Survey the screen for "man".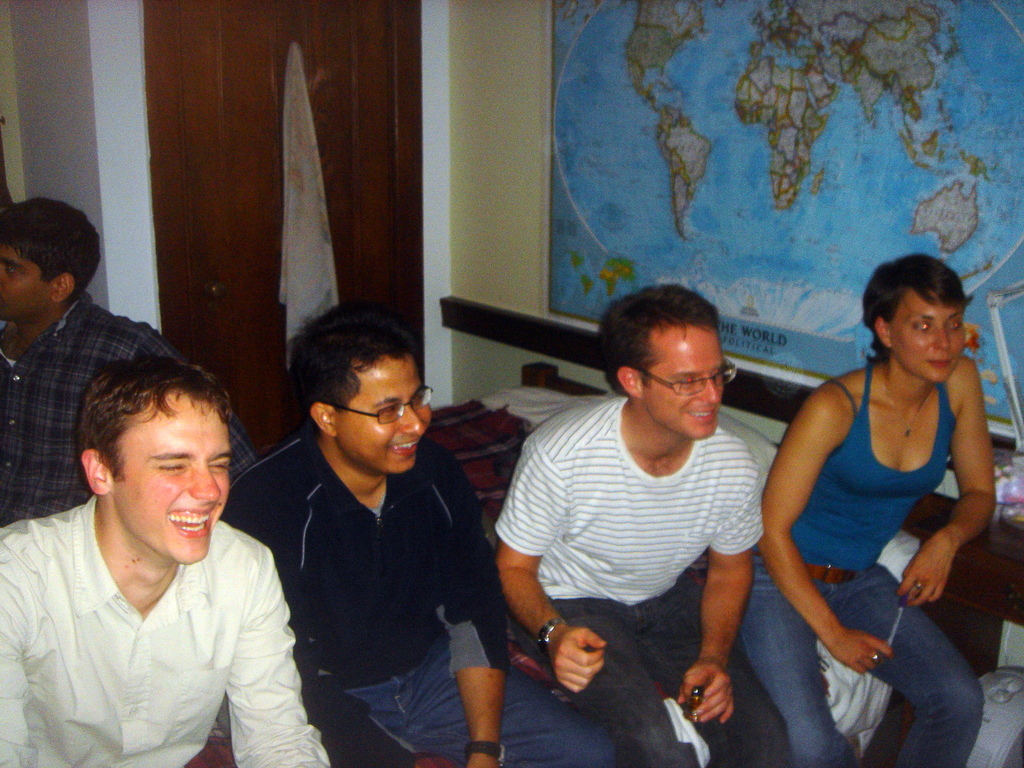
Survey found: crop(0, 196, 262, 537).
